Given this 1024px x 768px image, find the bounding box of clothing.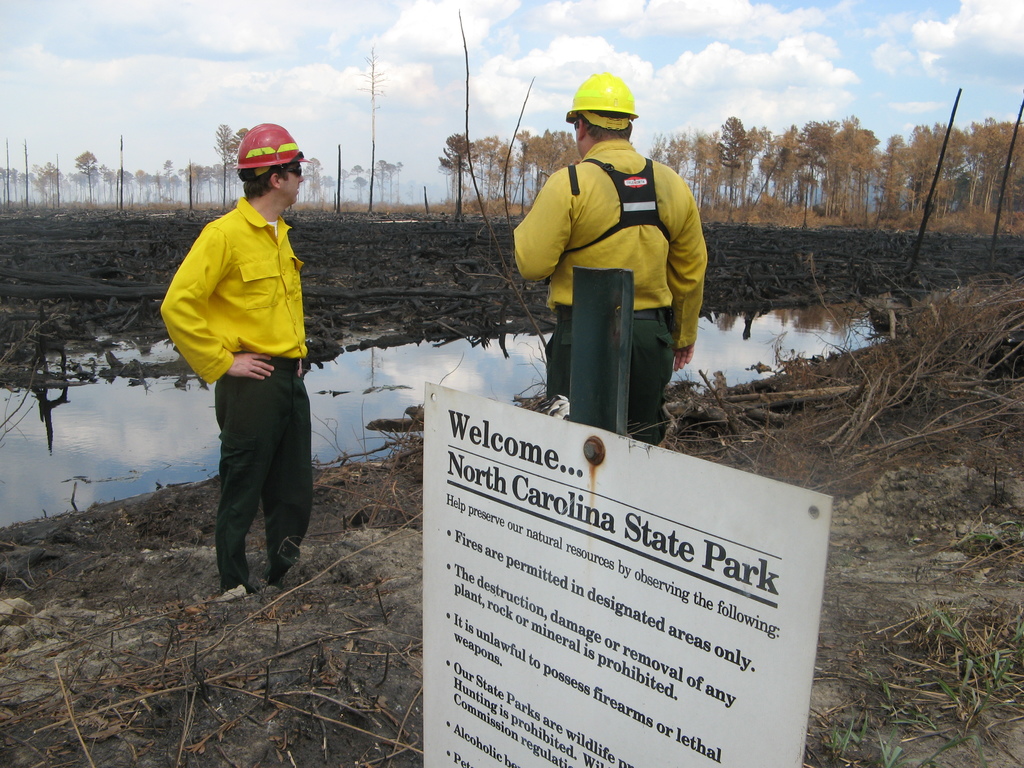
166 148 326 566.
